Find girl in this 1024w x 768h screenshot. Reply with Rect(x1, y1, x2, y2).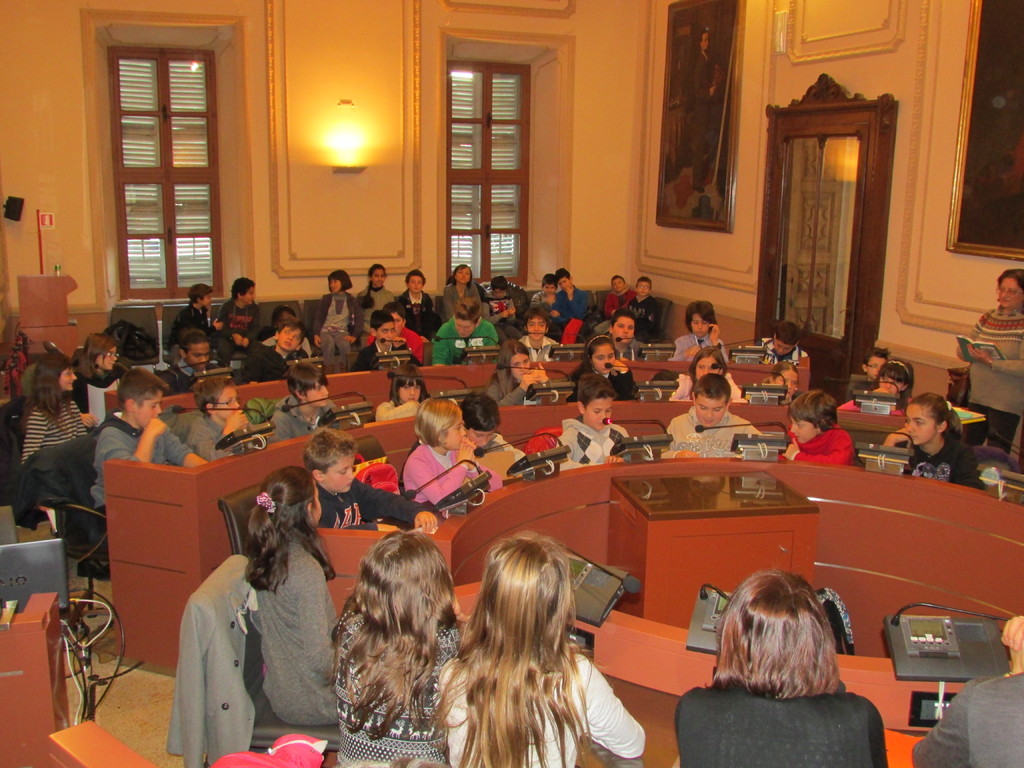
Rect(881, 394, 980, 488).
